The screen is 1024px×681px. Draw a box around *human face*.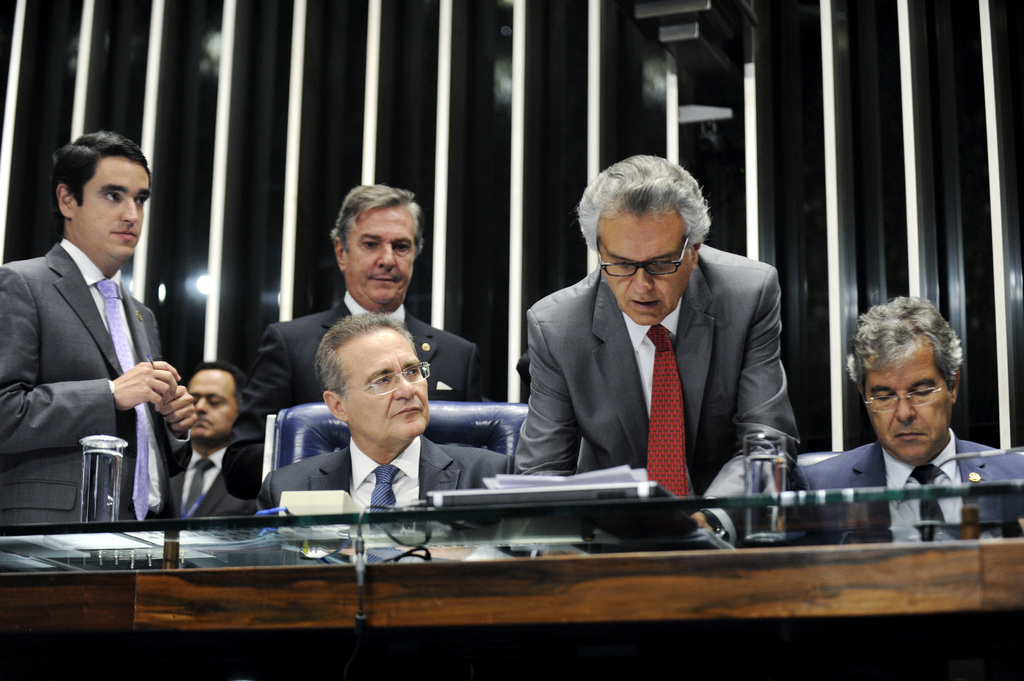
bbox=(865, 346, 950, 463).
